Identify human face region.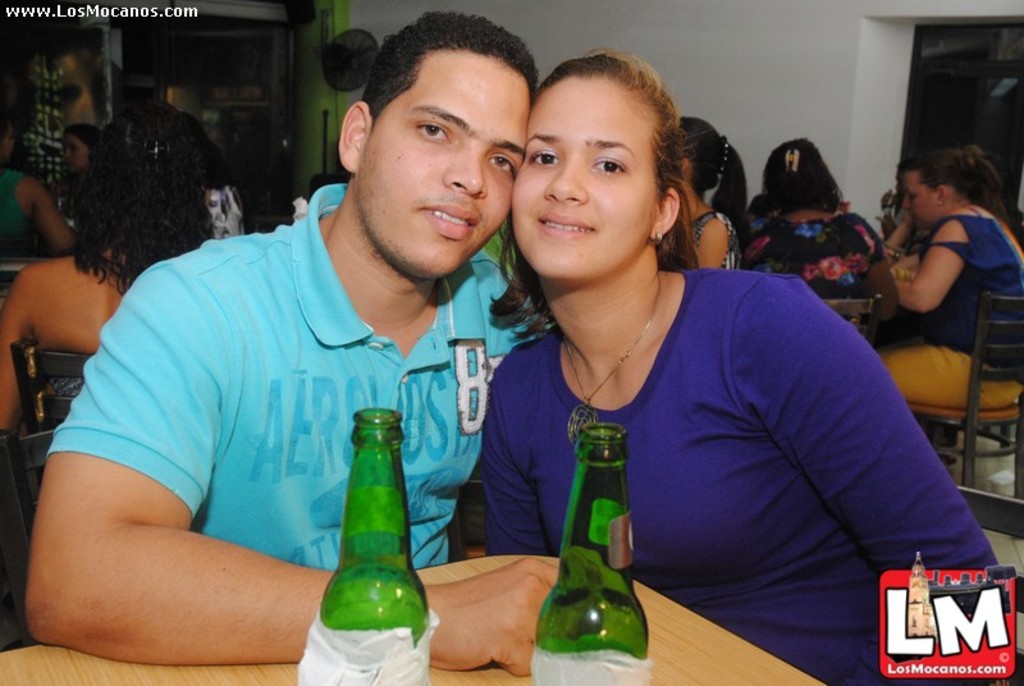
Region: left=900, top=170, right=938, bottom=228.
